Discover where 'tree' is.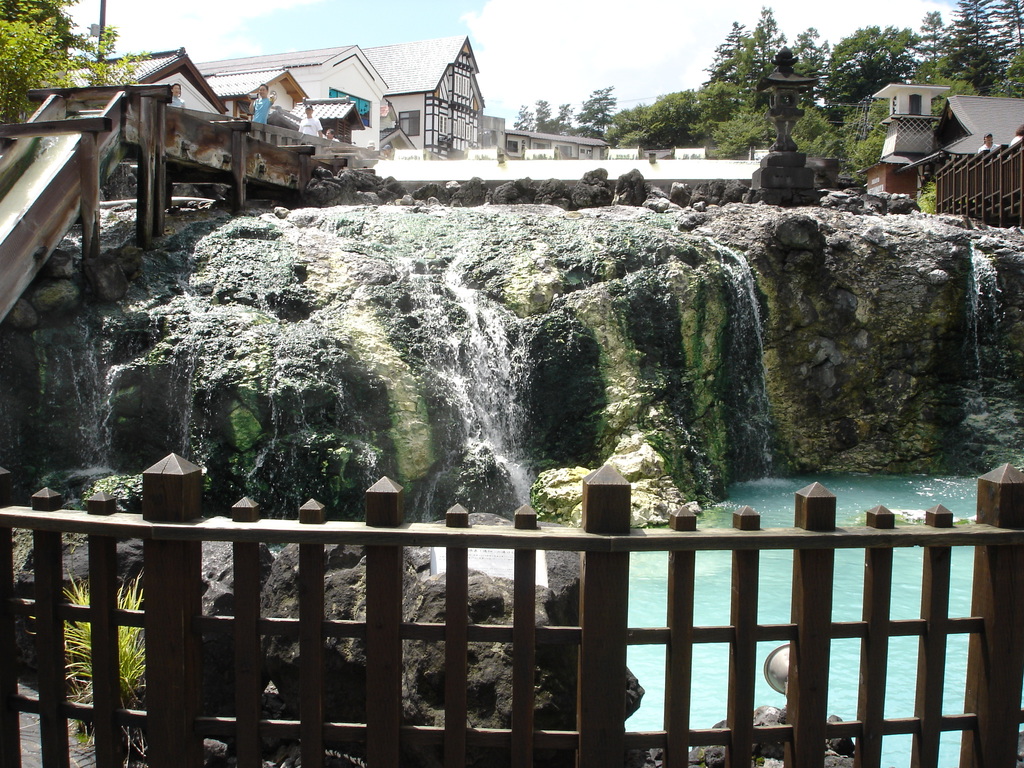
Discovered at bbox=[580, 76, 613, 141].
